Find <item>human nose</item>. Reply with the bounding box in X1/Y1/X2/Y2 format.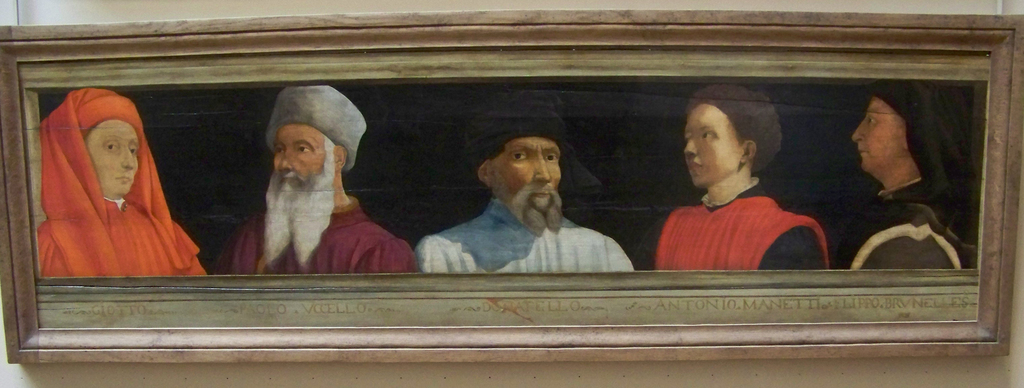
680/136/698/158.
